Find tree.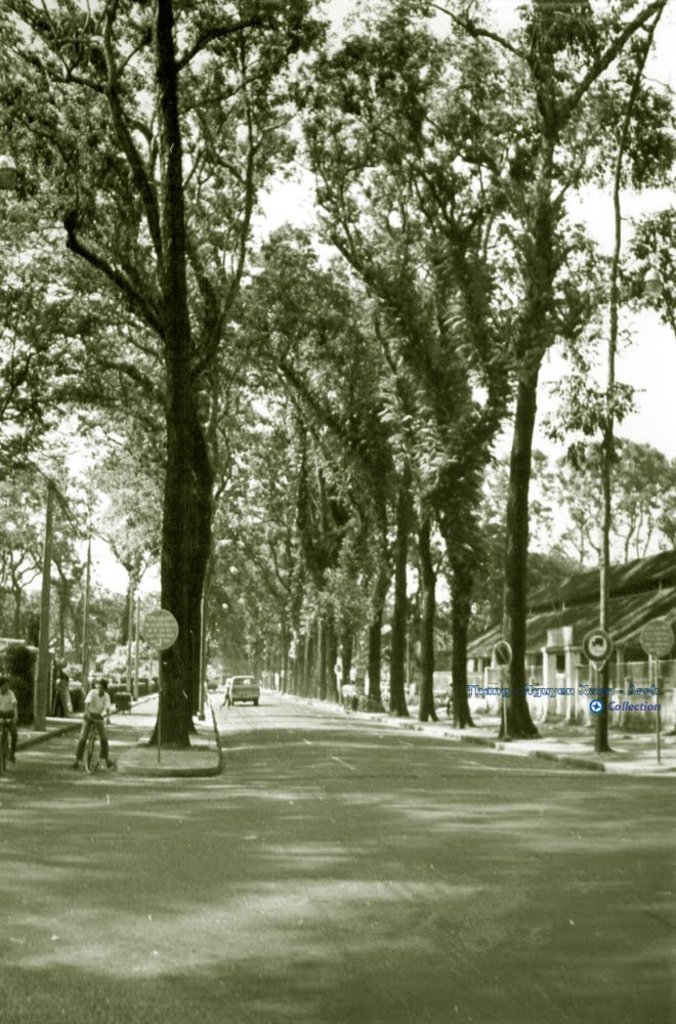
(0,417,35,626).
